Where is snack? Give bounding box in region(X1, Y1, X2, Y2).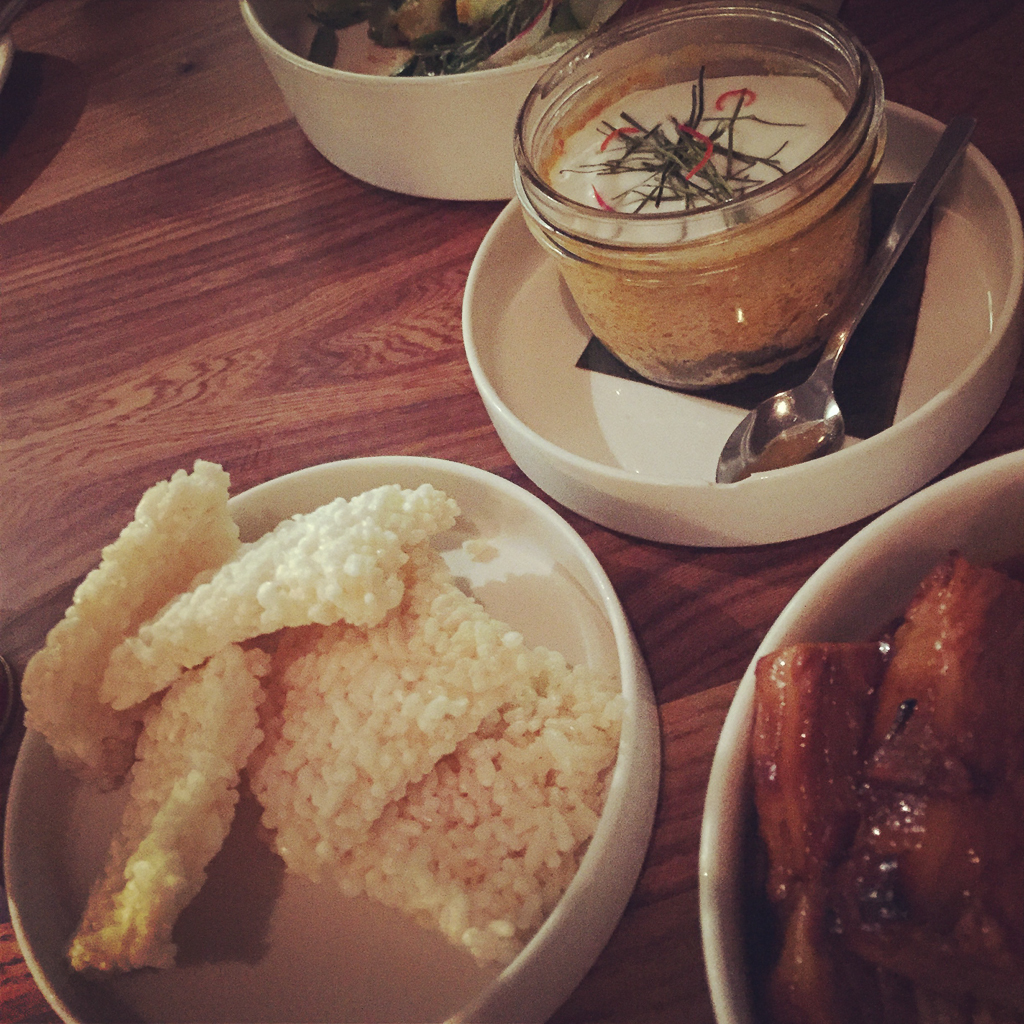
region(843, 794, 1023, 1023).
